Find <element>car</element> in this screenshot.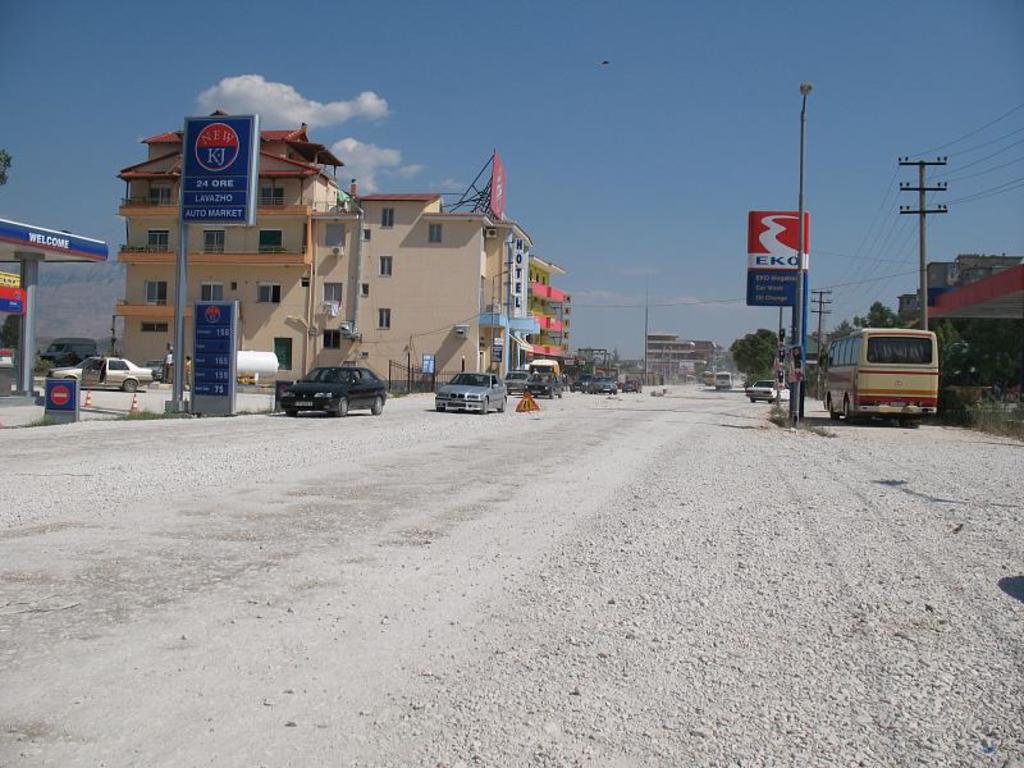
The bounding box for <element>car</element> is l=521, t=372, r=564, b=401.
